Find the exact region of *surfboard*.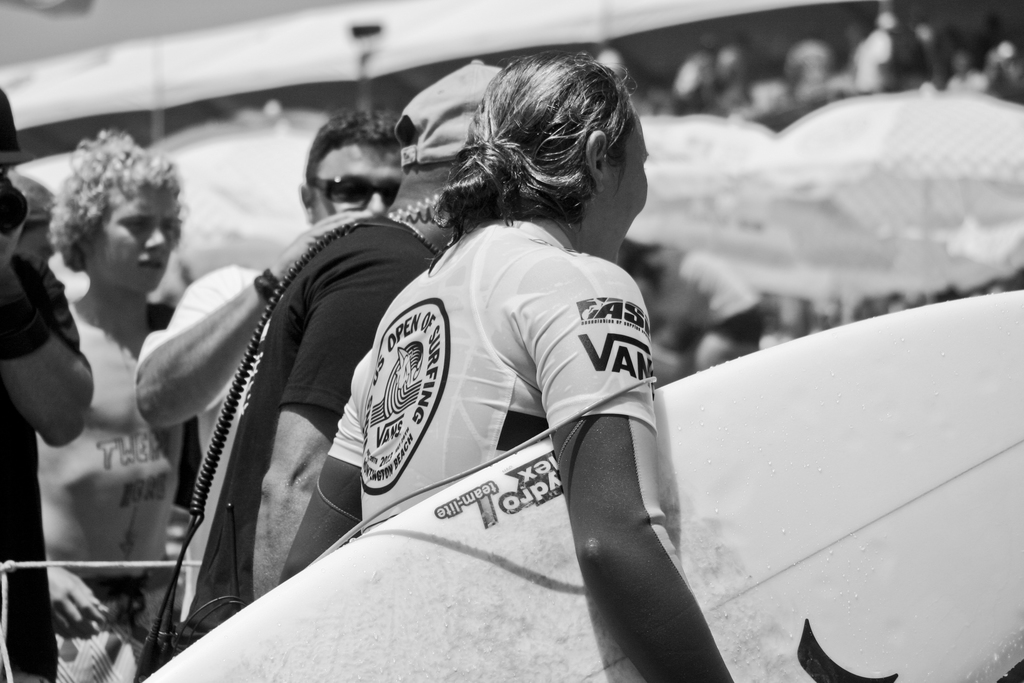
Exact region: bbox=(138, 290, 1023, 682).
